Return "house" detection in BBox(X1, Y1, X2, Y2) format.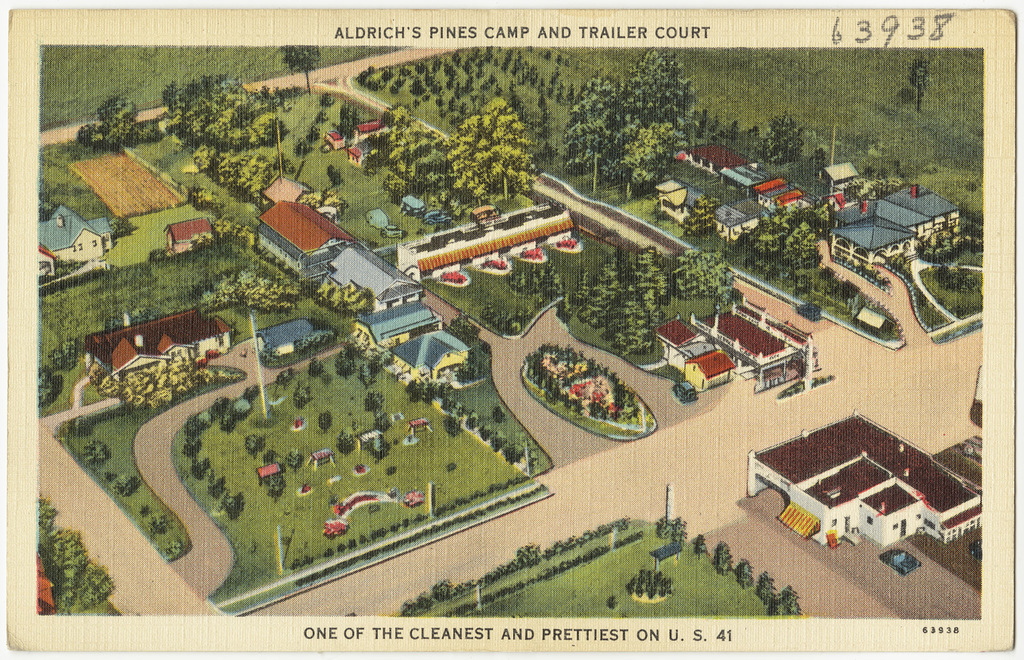
BBox(389, 330, 469, 388).
